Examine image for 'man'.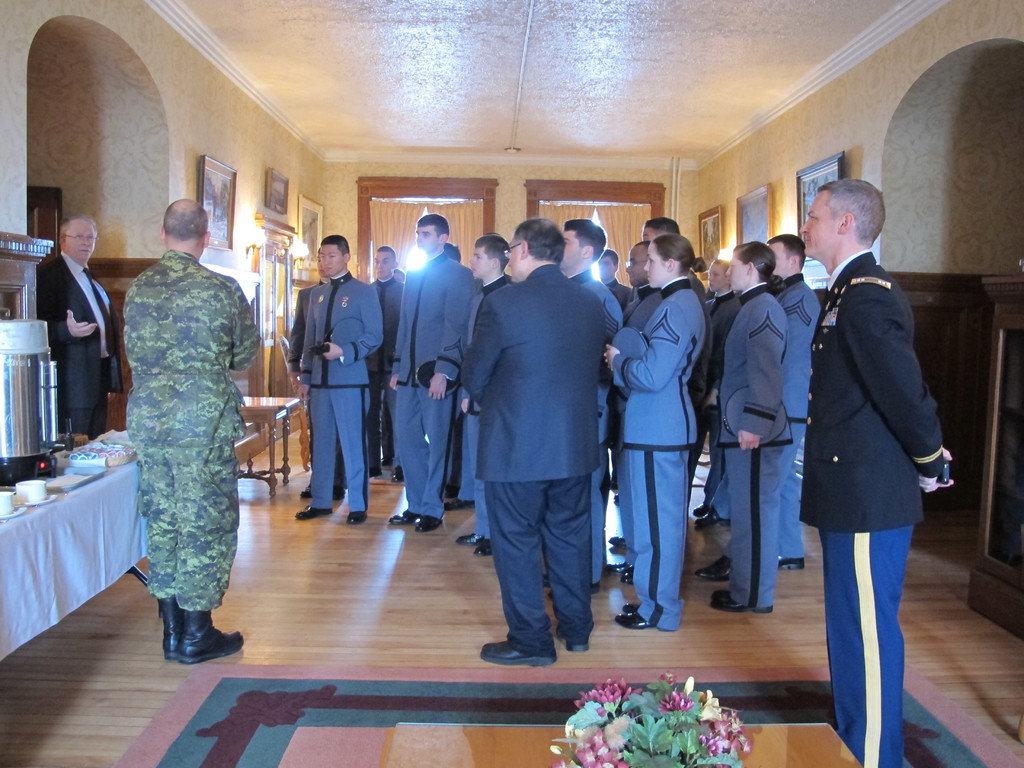
Examination result: 477, 211, 611, 667.
